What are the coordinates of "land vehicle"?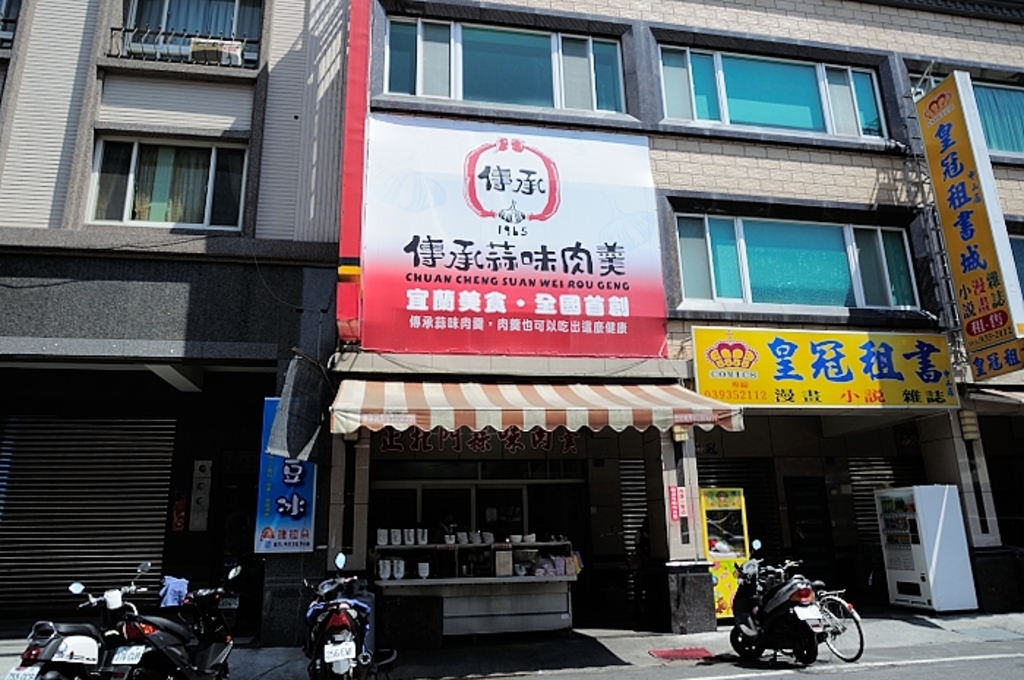
rect(104, 566, 244, 679).
